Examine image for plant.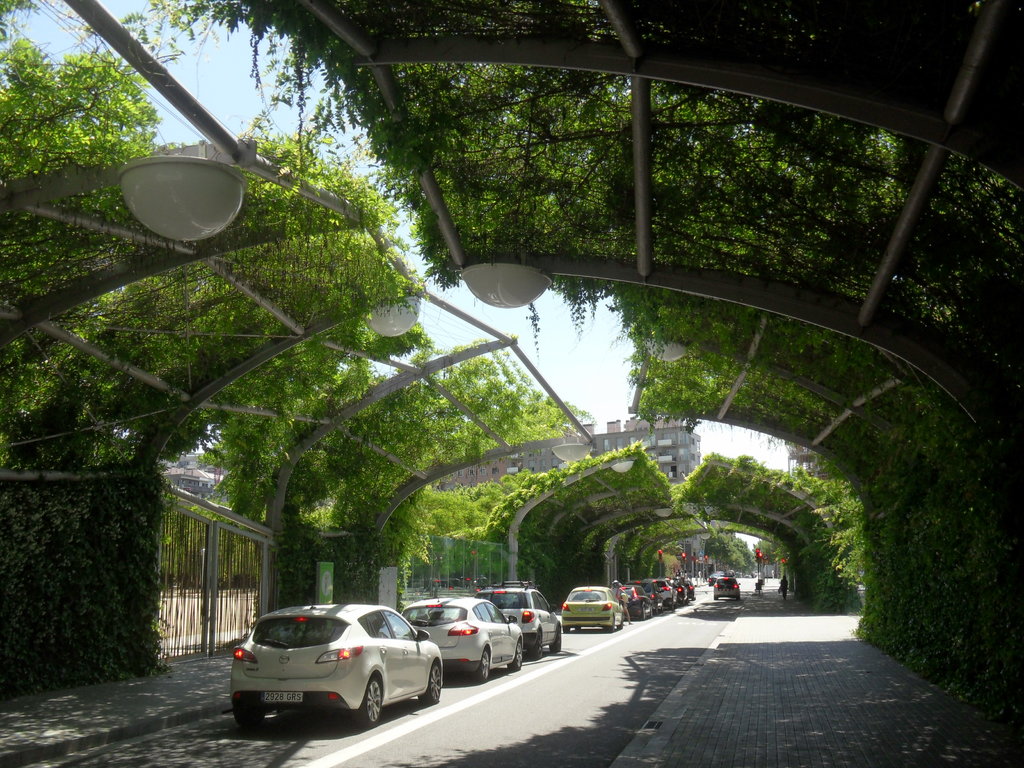
Examination result: left=176, top=284, right=531, bottom=556.
